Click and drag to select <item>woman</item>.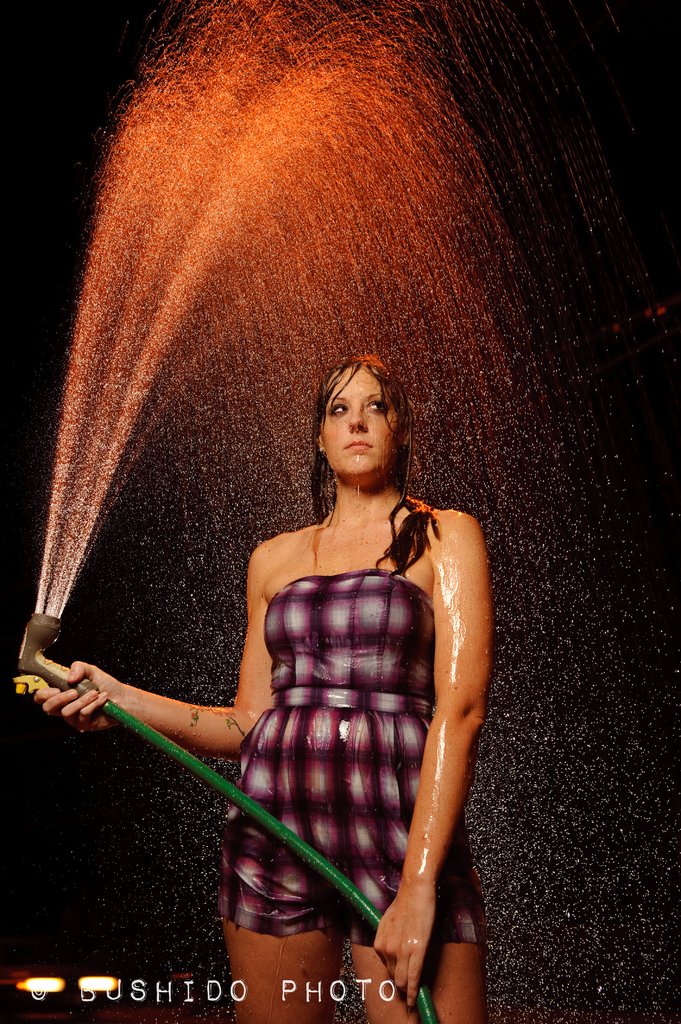
Selection: Rect(111, 278, 483, 979).
